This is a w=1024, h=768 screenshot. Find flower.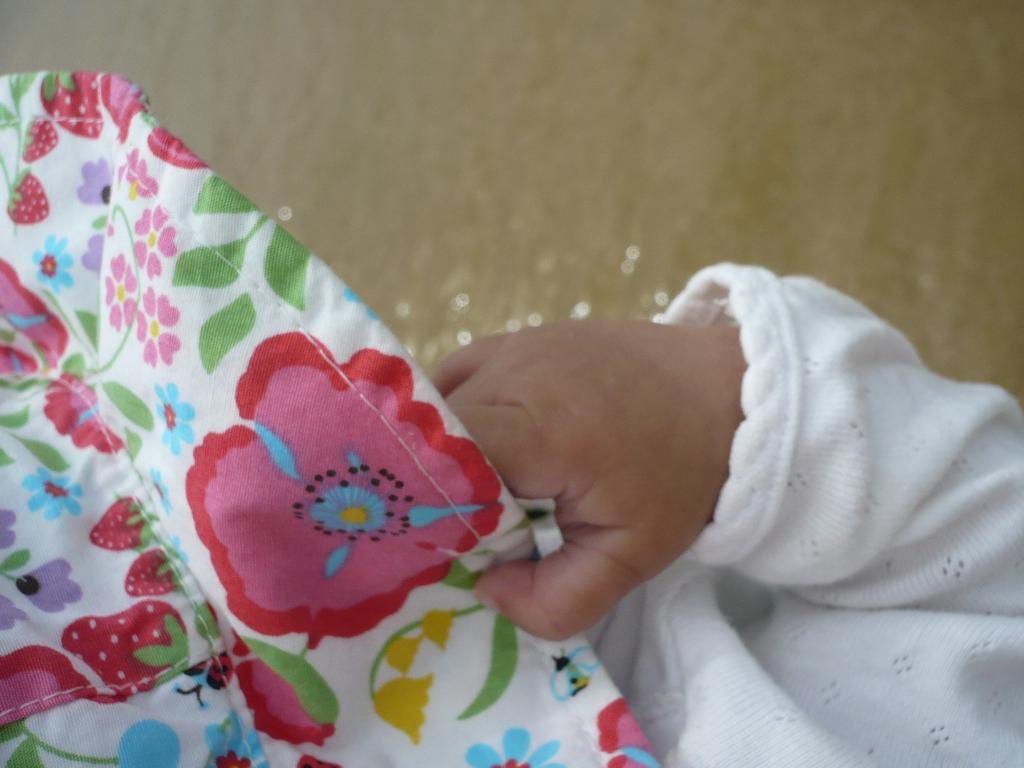
Bounding box: bbox(134, 284, 182, 367).
